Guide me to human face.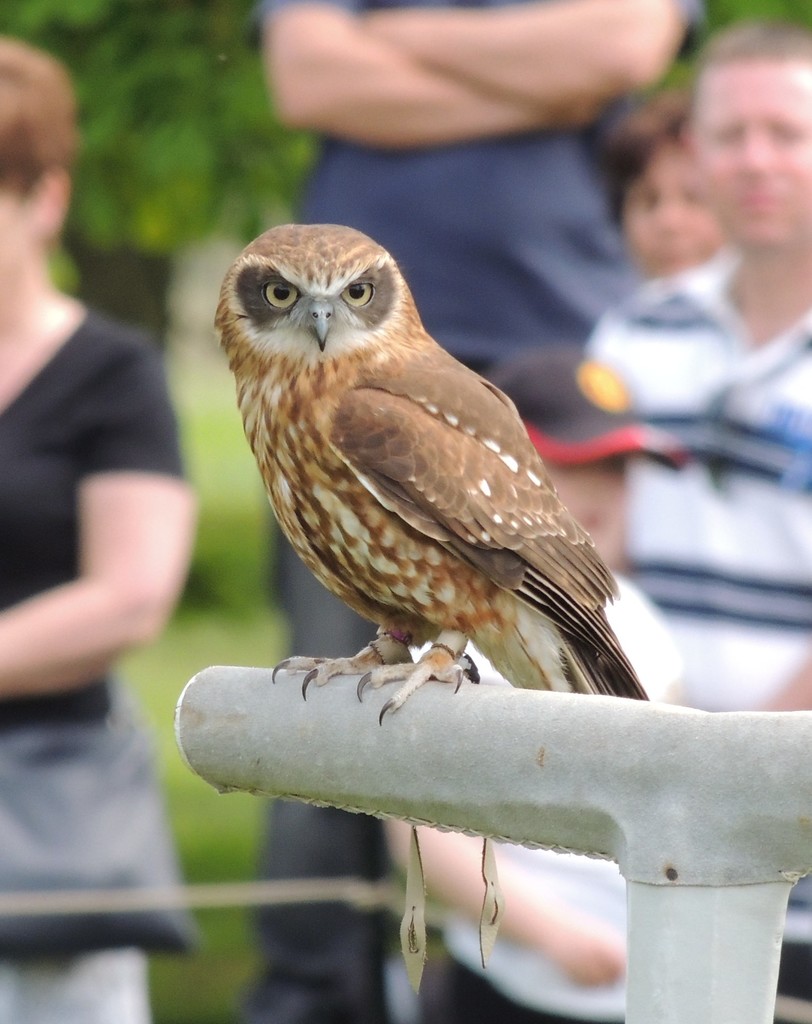
Guidance: bbox(697, 51, 811, 249).
